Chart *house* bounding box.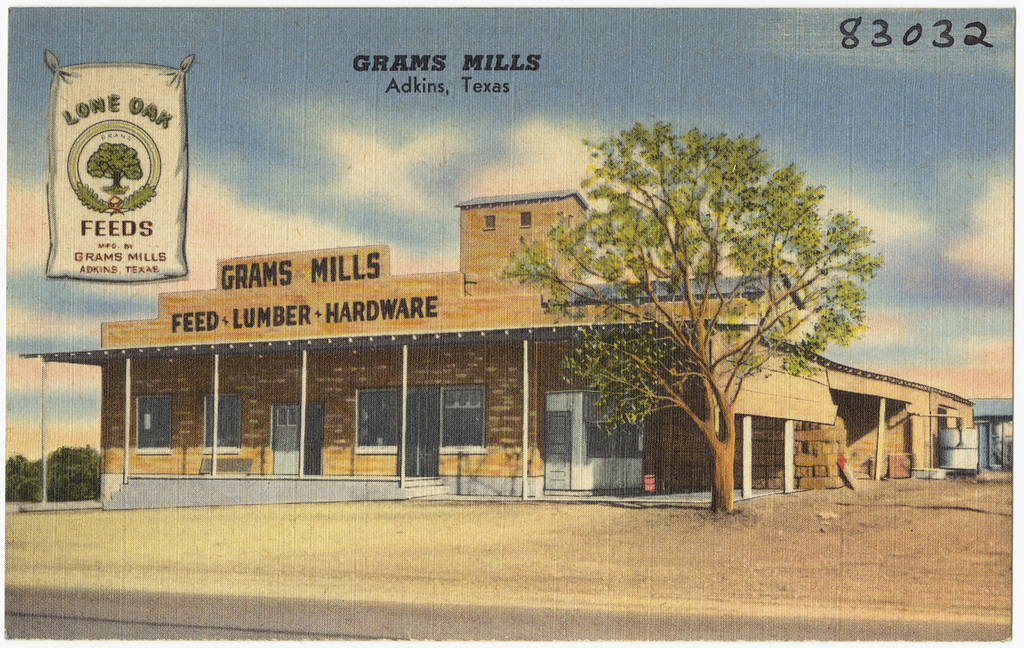
Charted: {"x1": 21, "y1": 184, "x2": 989, "y2": 509}.
